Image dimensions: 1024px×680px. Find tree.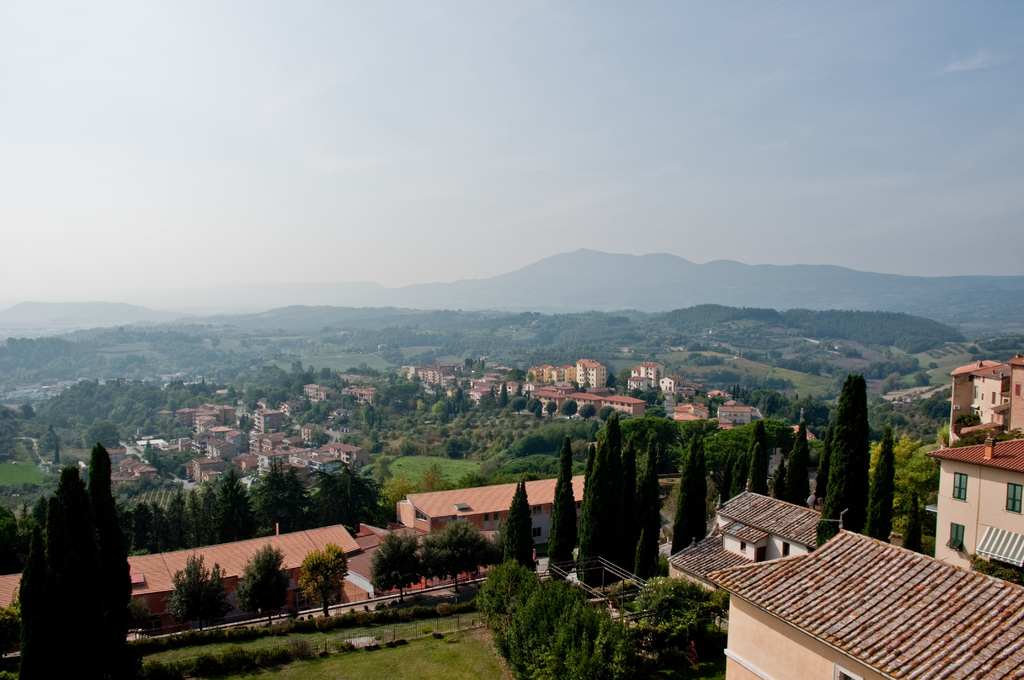
Rect(170, 550, 225, 631).
